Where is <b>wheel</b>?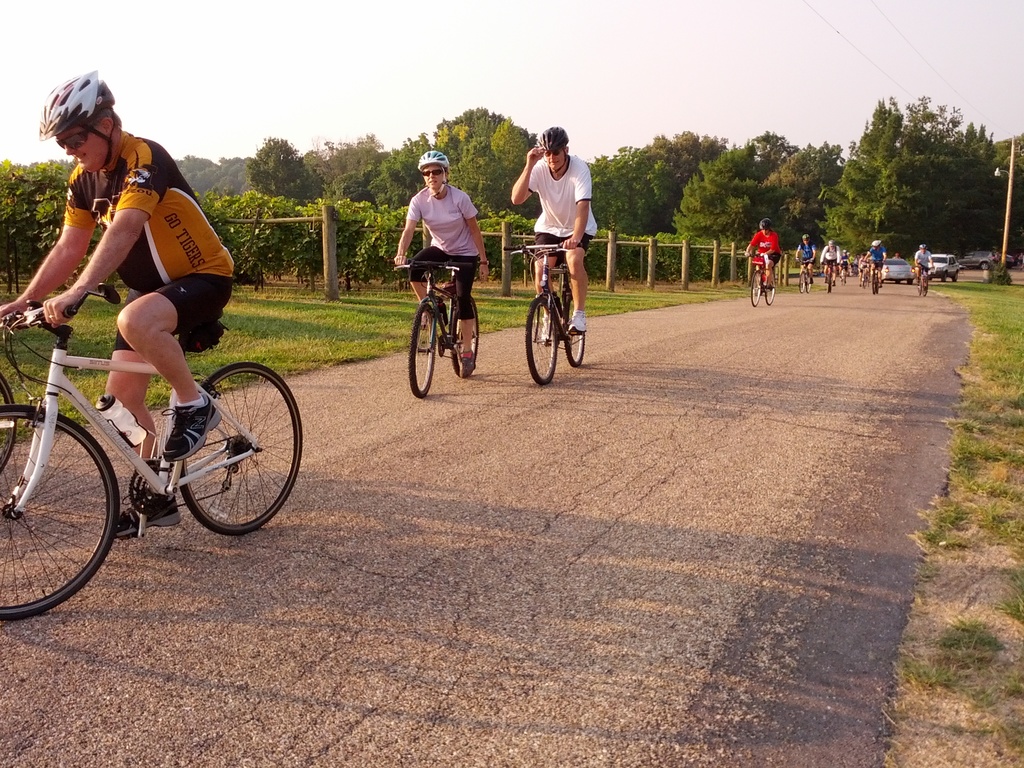
[920, 273, 929, 296].
